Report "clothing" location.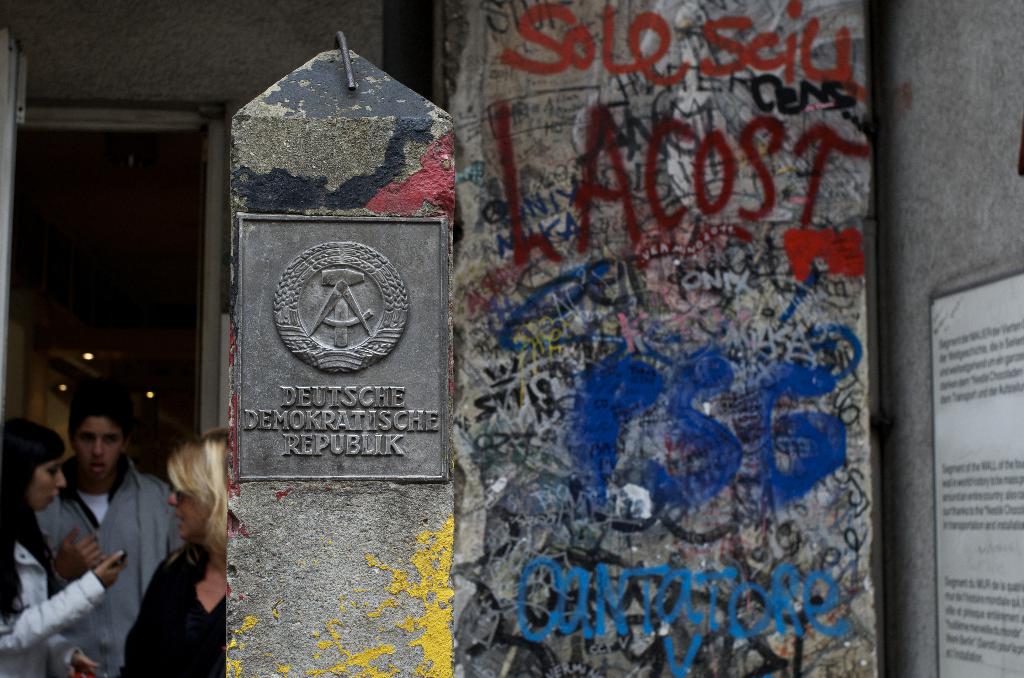
Report: select_region(32, 428, 193, 643).
